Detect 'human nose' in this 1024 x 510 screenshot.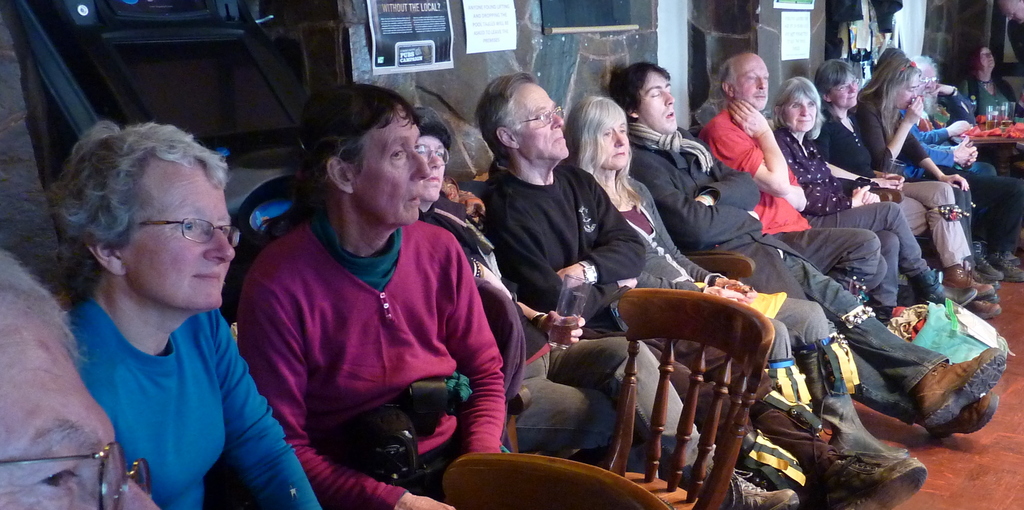
Detection: {"x1": 925, "y1": 82, "x2": 935, "y2": 88}.
